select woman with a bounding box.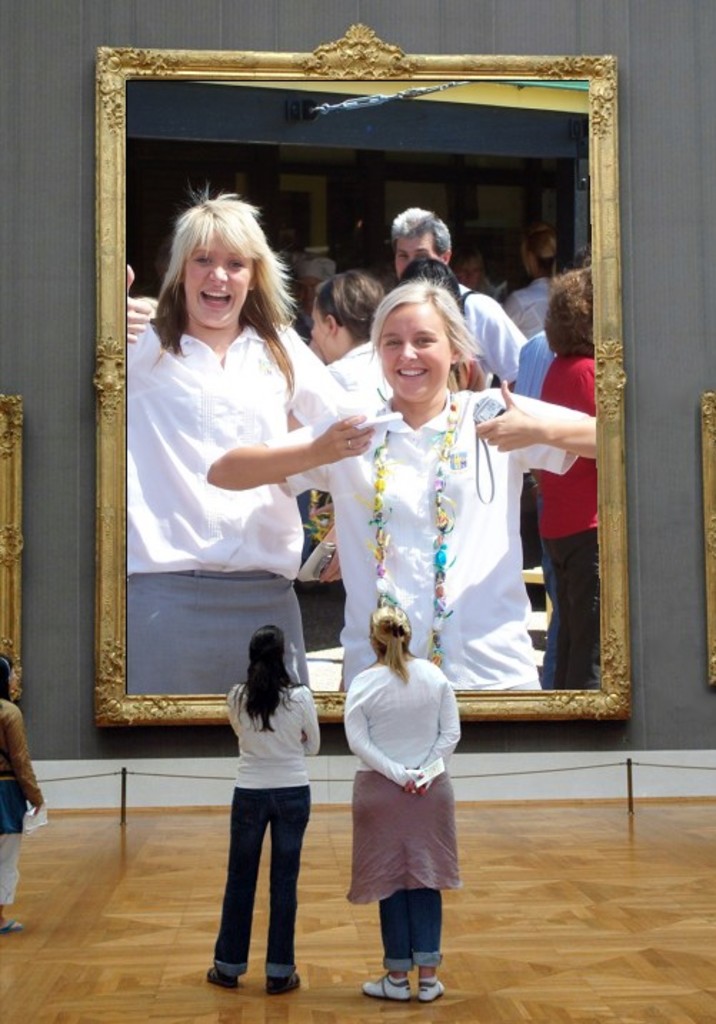
x1=0, y1=651, x2=37, y2=930.
